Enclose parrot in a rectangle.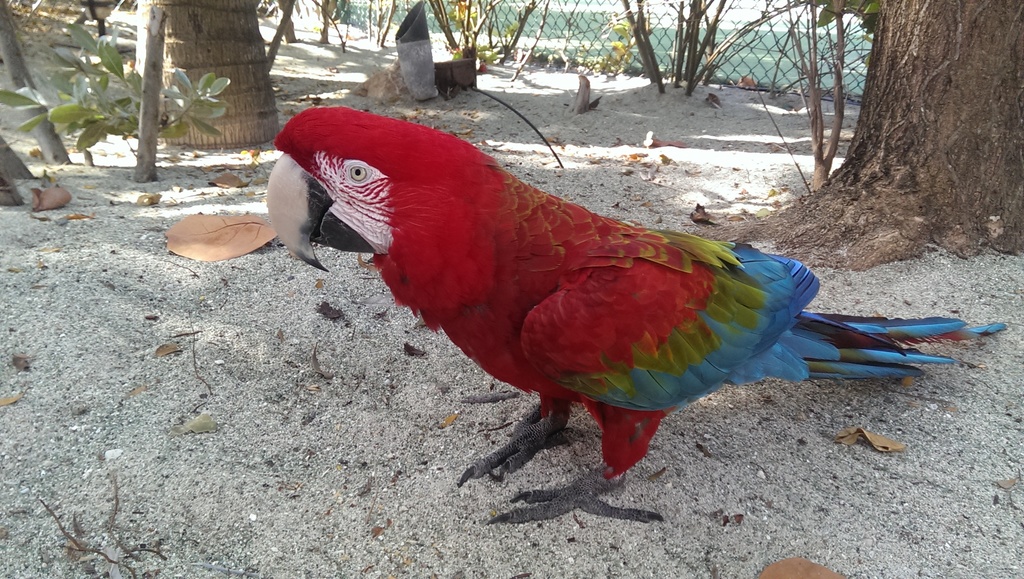
[left=268, top=101, right=1004, bottom=521].
